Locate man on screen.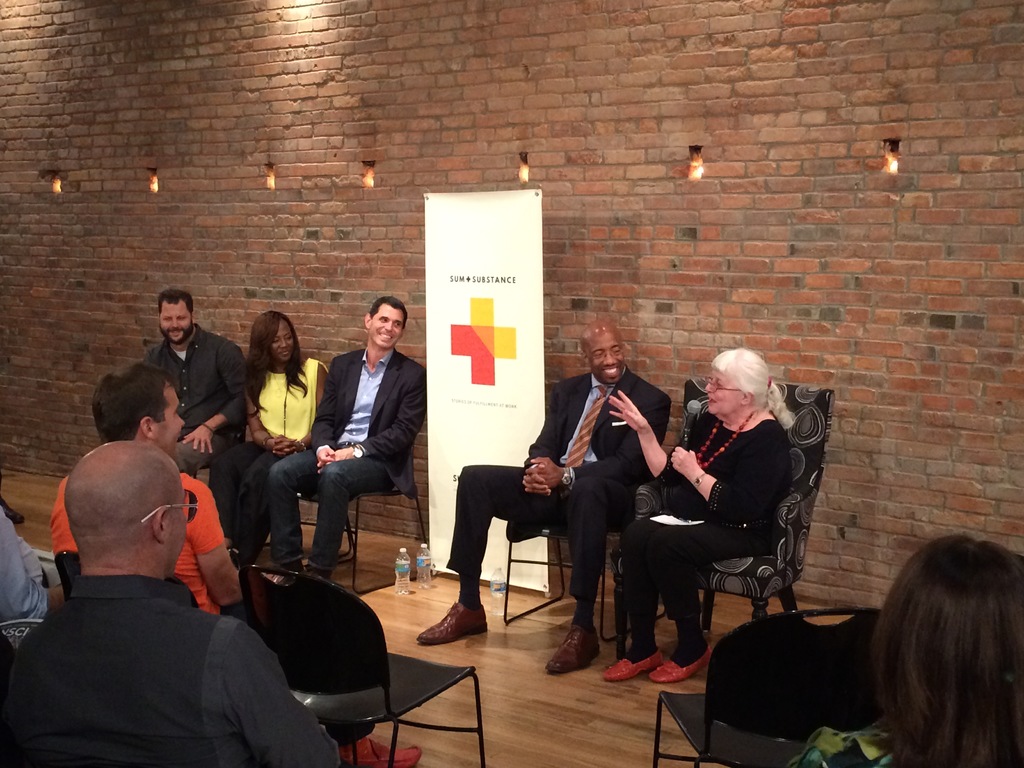
On screen at box=[138, 284, 246, 485].
